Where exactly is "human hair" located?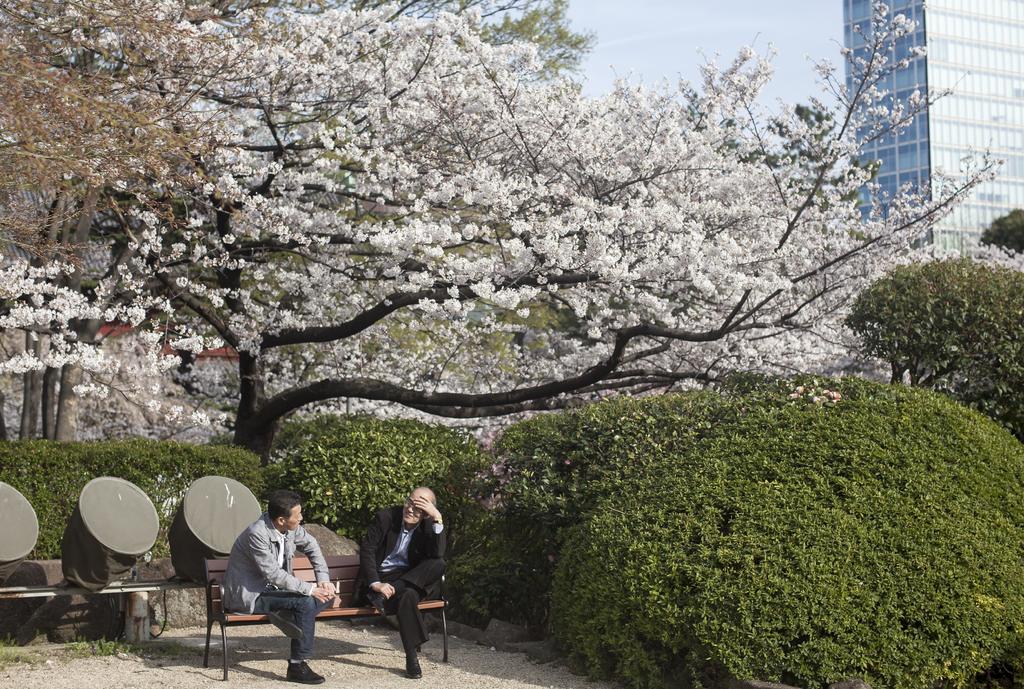
Its bounding box is l=405, t=486, r=438, b=508.
